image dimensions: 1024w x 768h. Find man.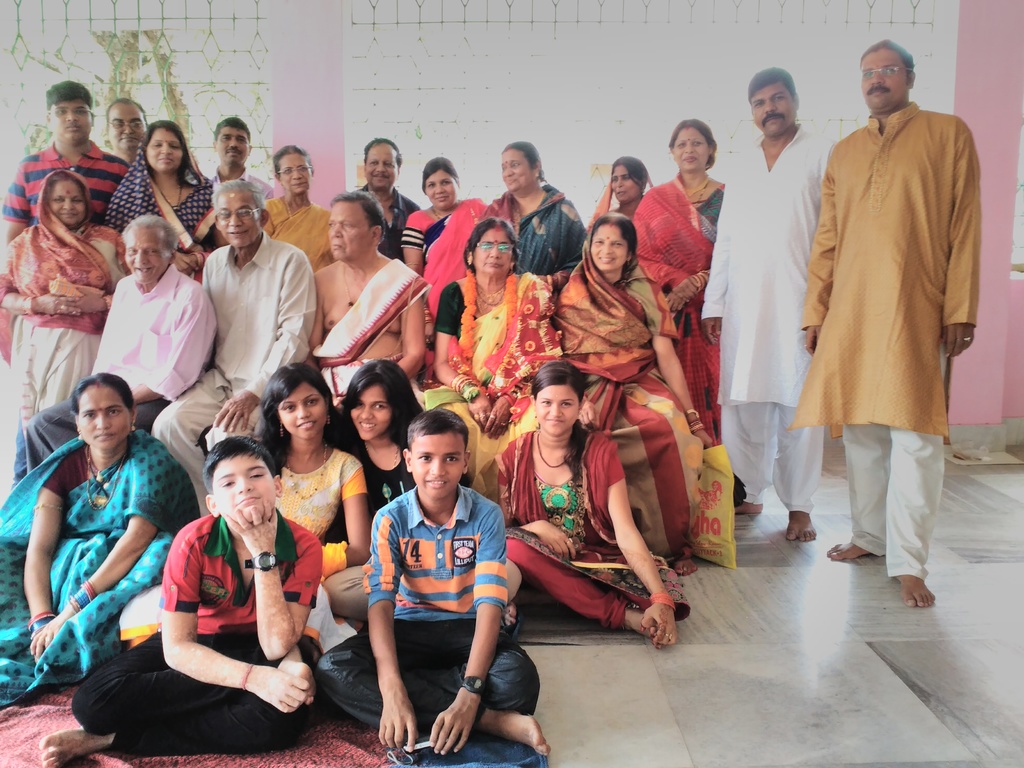
region(1, 73, 132, 245).
